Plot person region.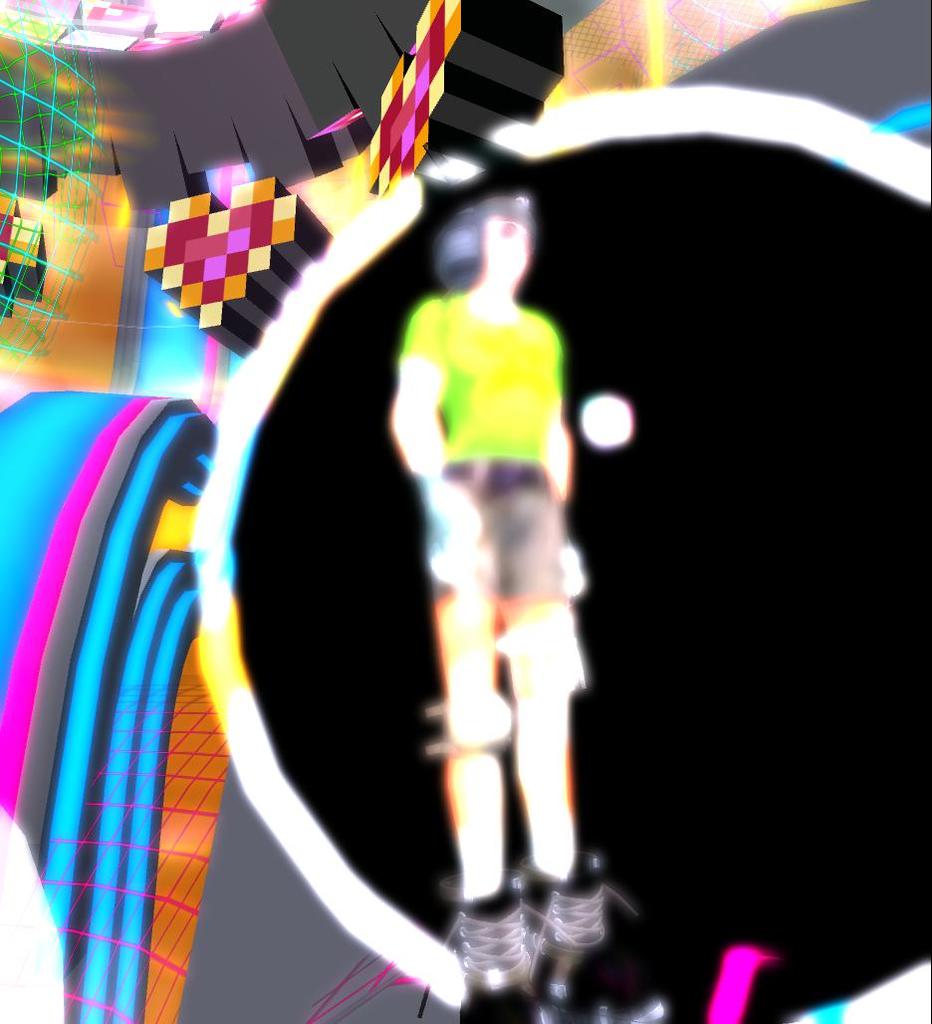
Plotted at locate(387, 184, 688, 1023).
